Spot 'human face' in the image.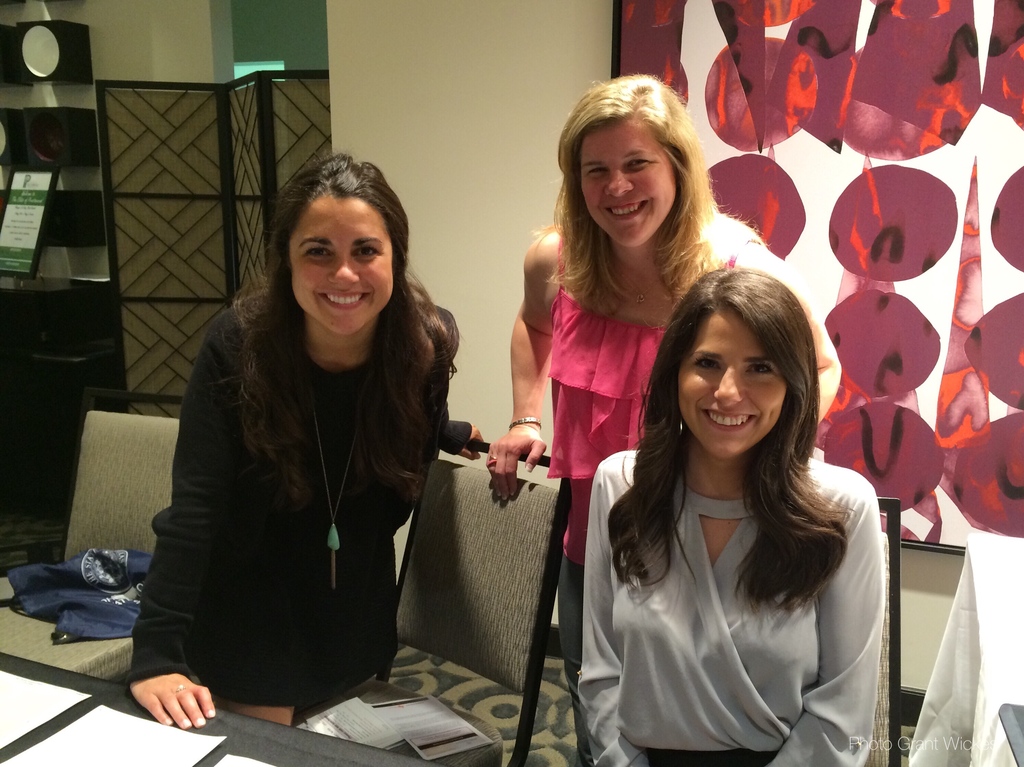
'human face' found at crop(582, 122, 682, 247).
